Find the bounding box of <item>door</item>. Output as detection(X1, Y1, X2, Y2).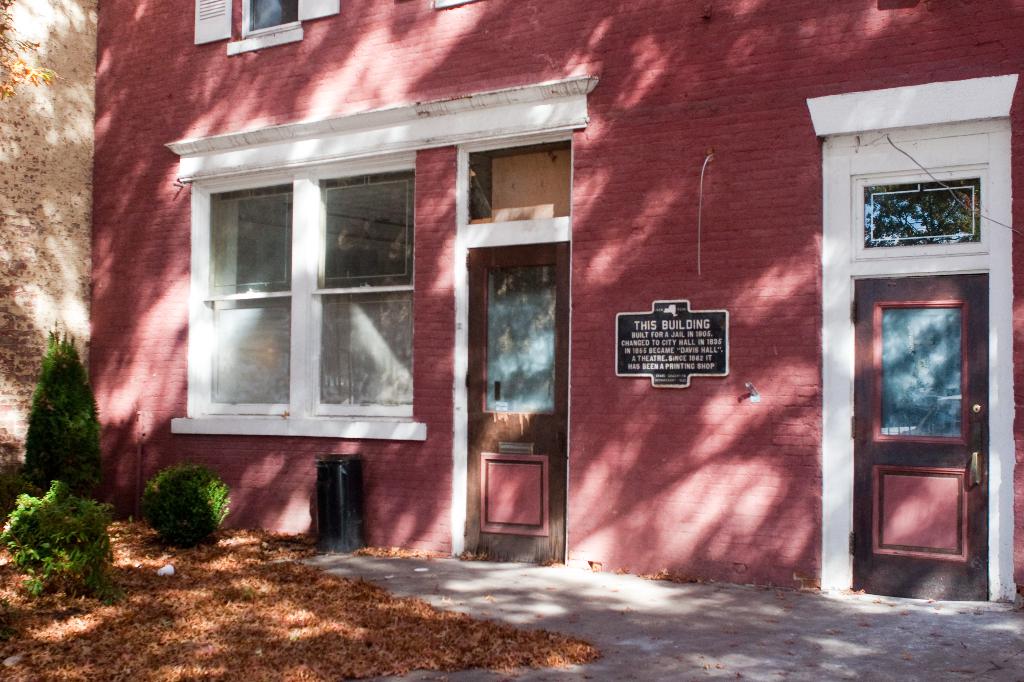
detection(837, 209, 991, 600).
